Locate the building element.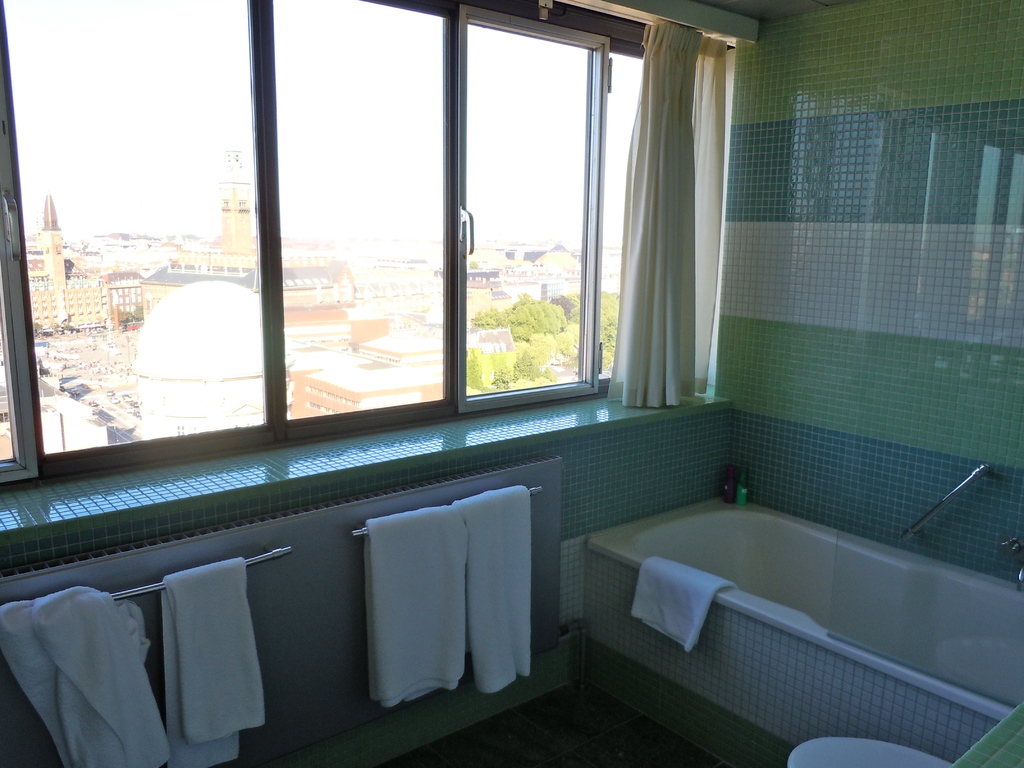
Element bbox: {"x1": 22, "y1": 196, "x2": 105, "y2": 330}.
